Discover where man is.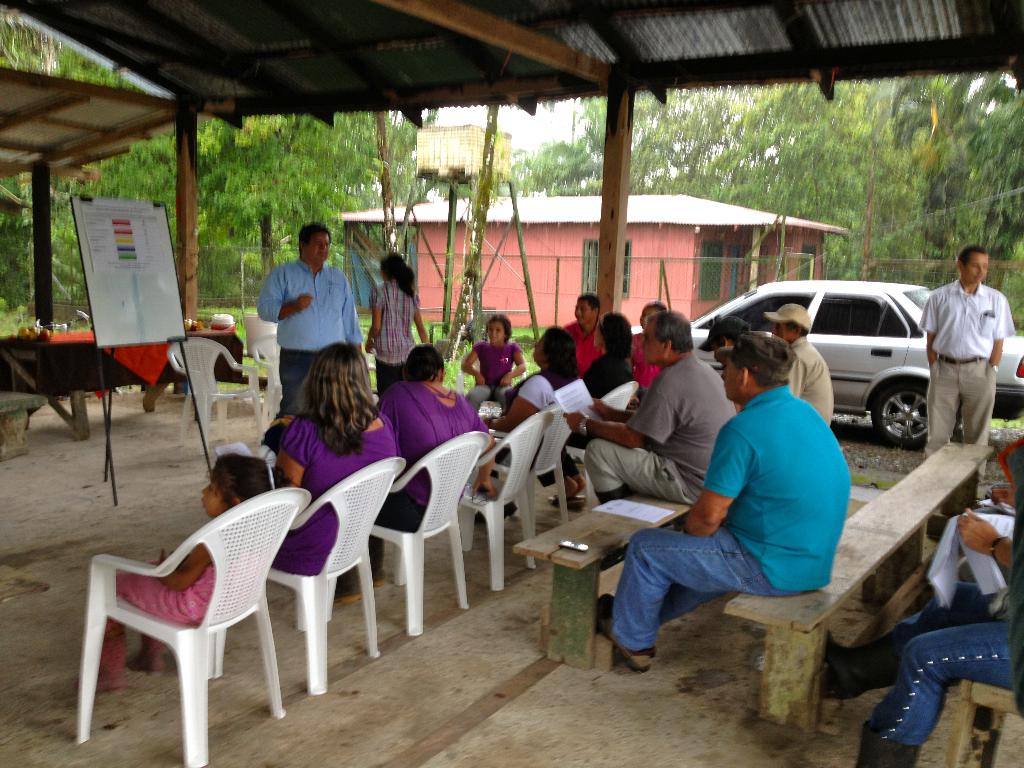
Discovered at <region>593, 325, 852, 671</region>.
